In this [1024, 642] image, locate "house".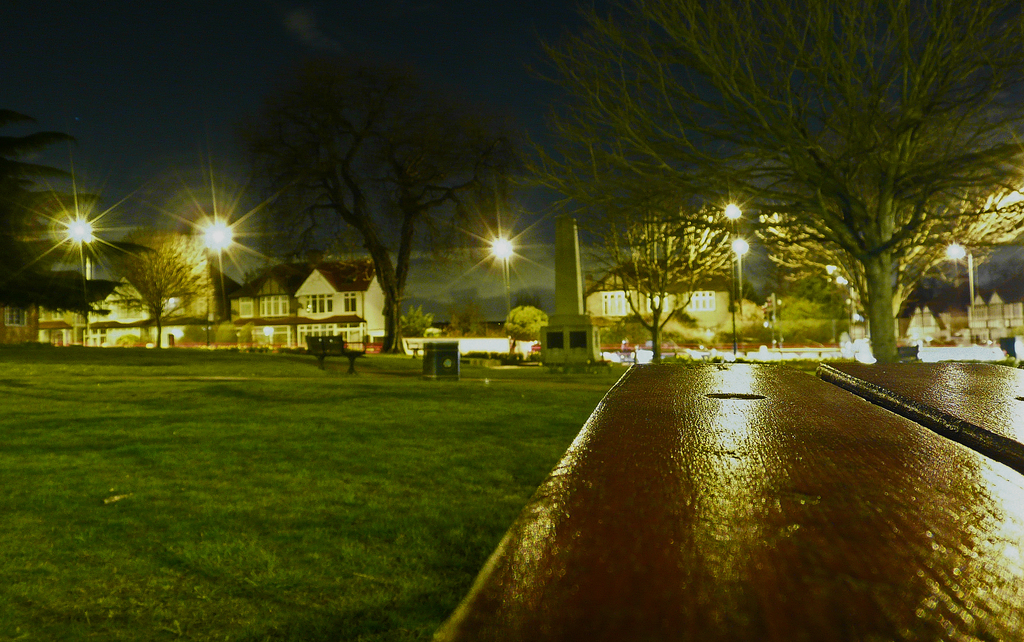
Bounding box: crop(223, 254, 407, 356).
